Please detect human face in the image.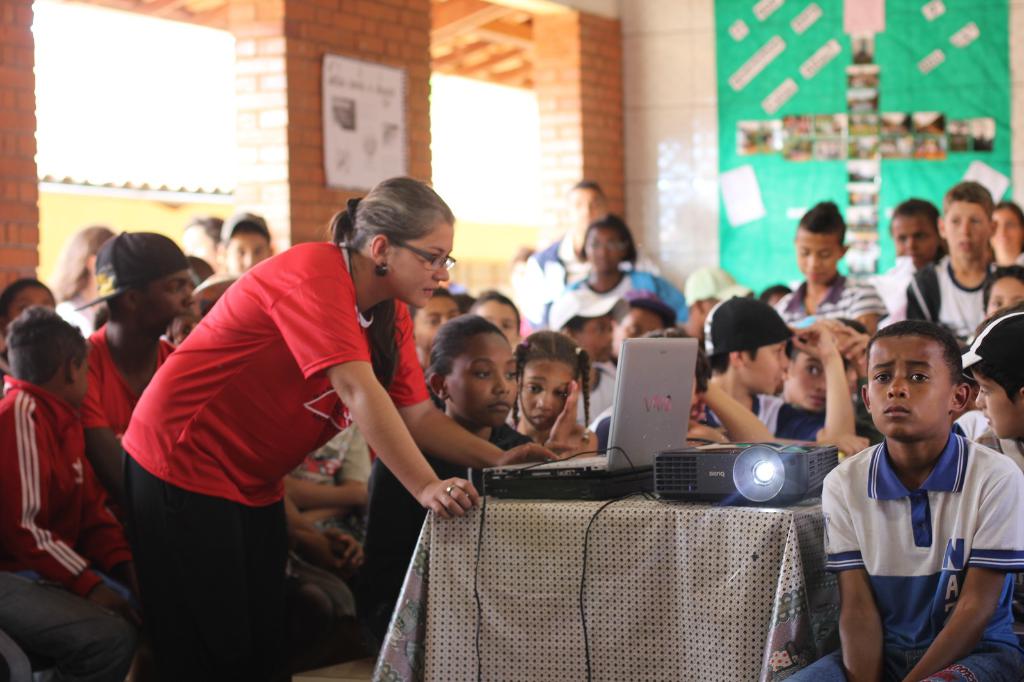
x1=892 y1=217 x2=940 y2=272.
